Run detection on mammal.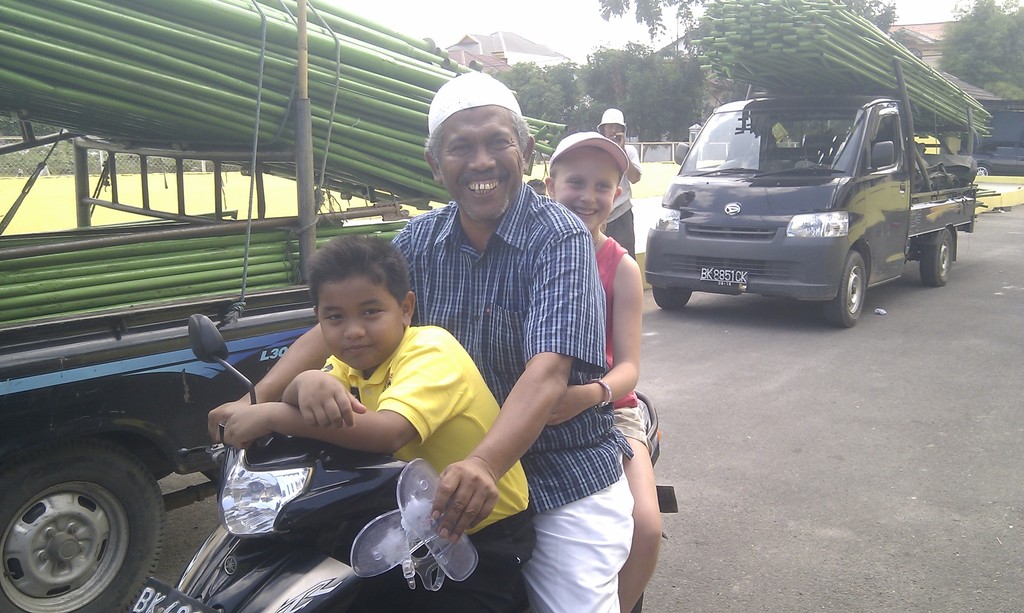
Result: 17:166:22:177.
